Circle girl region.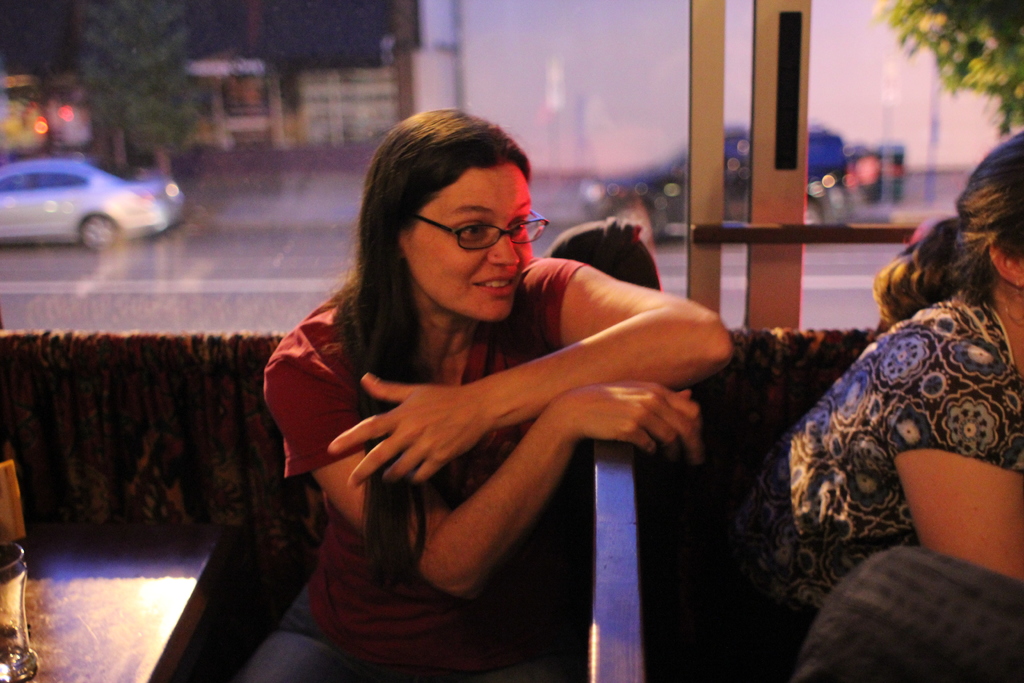
Region: Rect(237, 107, 732, 682).
